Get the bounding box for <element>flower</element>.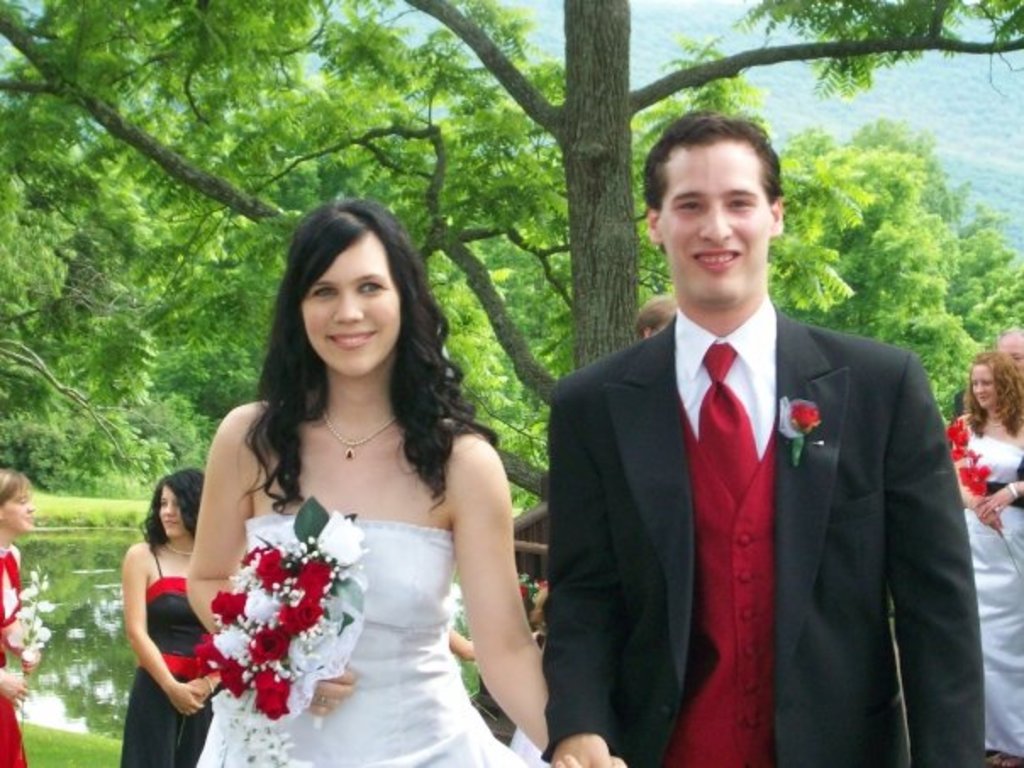
[280, 551, 342, 600].
